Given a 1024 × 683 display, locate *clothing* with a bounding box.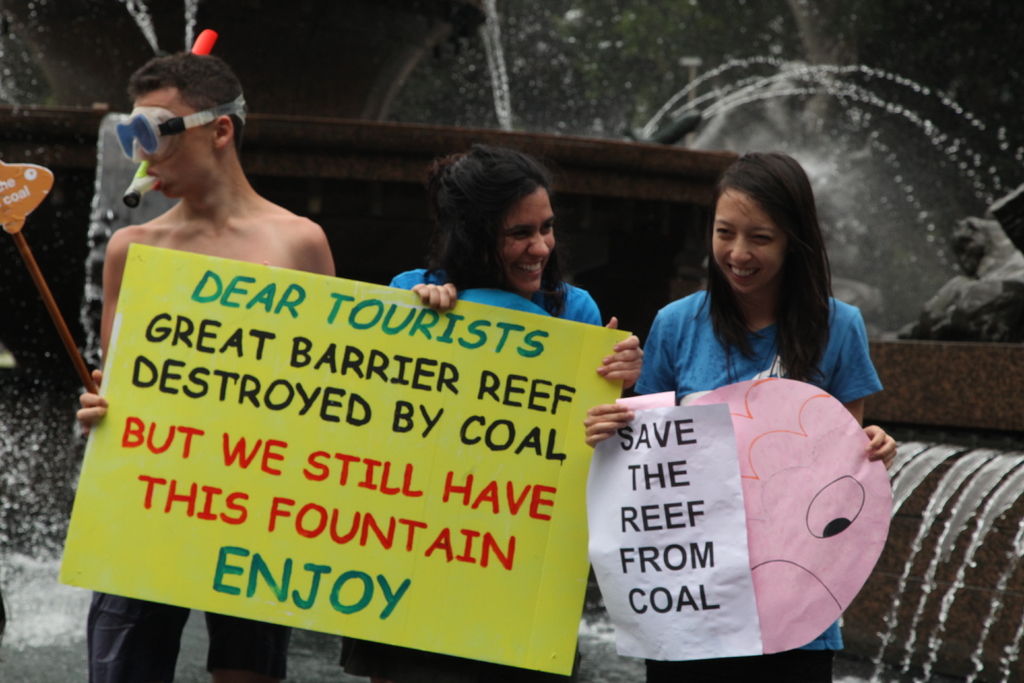
Located: <region>81, 589, 292, 682</region>.
